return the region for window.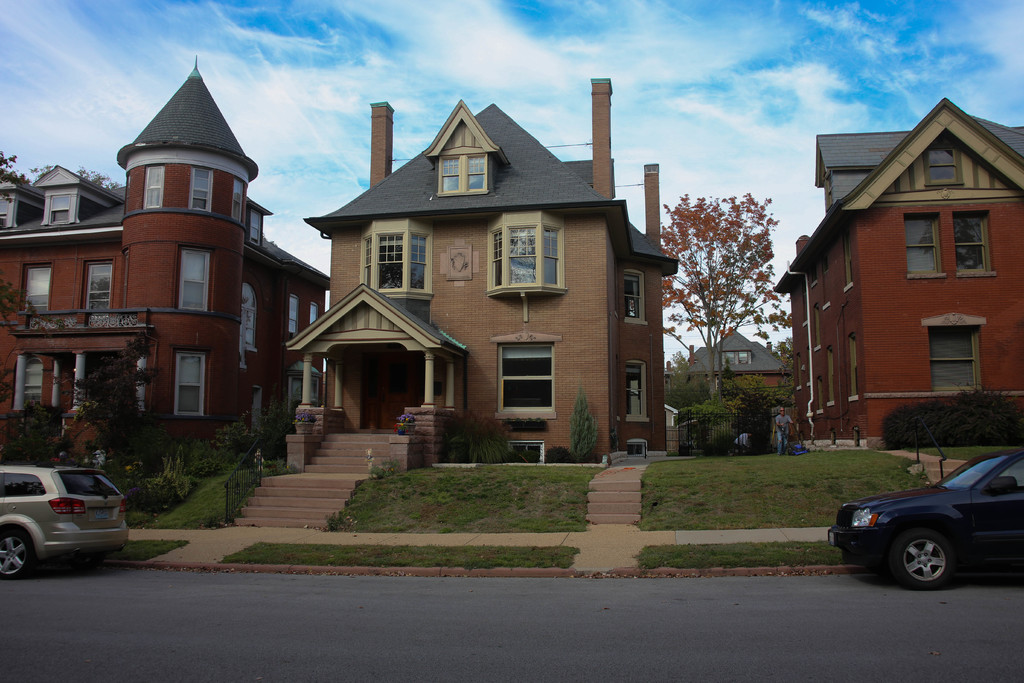
bbox(144, 162, 164, 204).
